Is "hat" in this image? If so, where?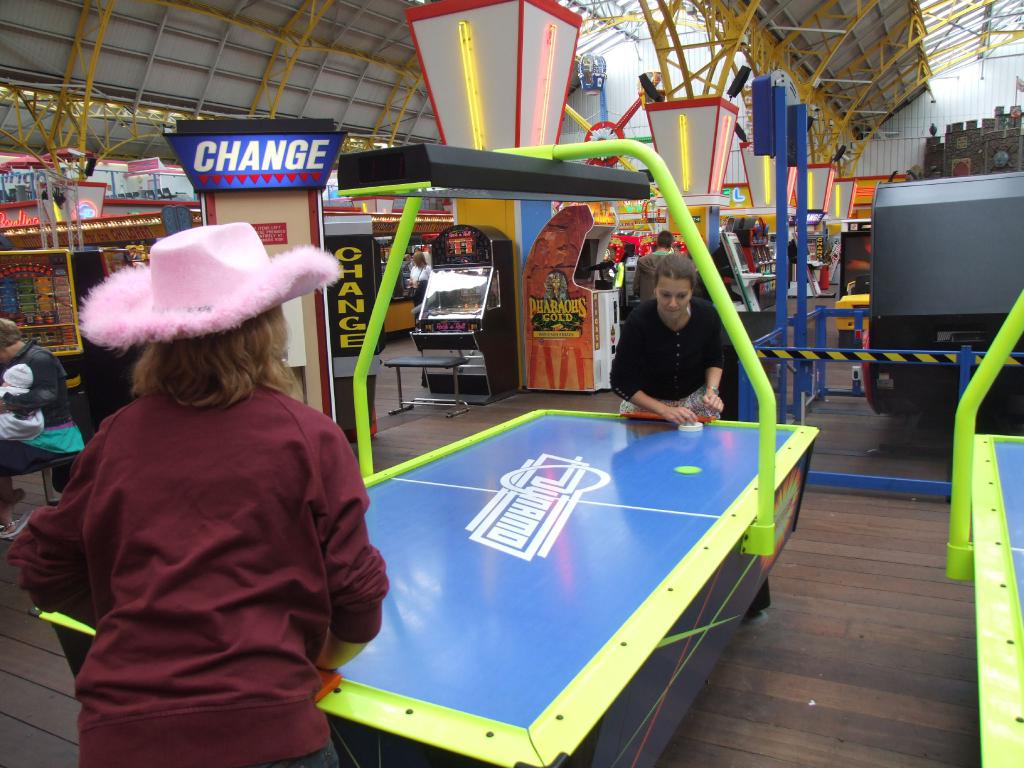
Yes, at {"left": 75, "top": 220, "right": 344, "bottom": 349}.
